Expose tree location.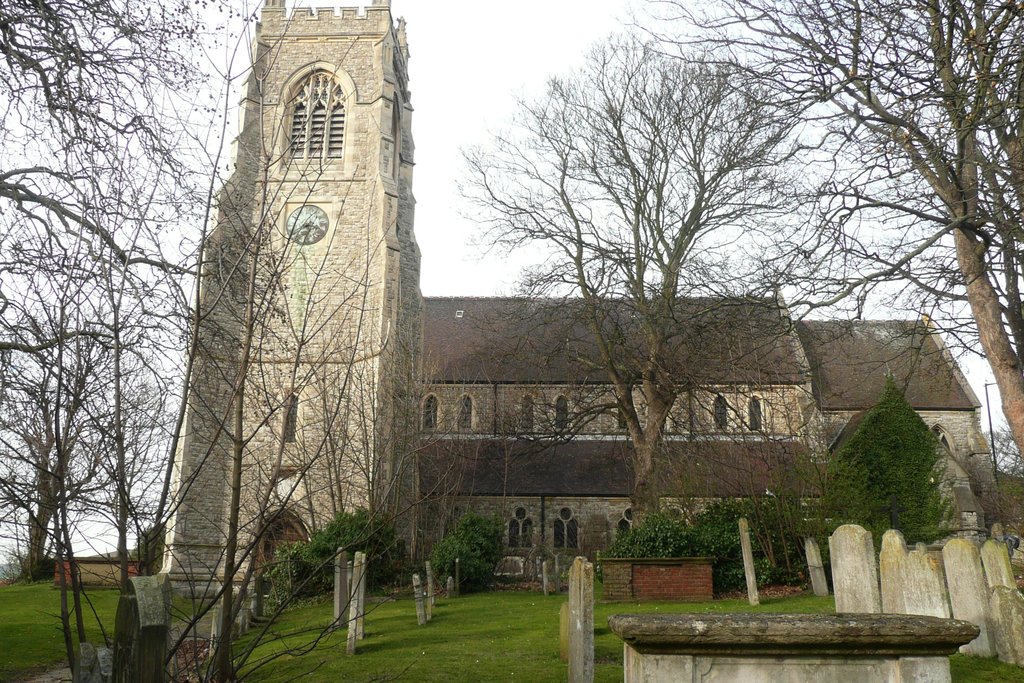
Exposed at locate(607, 0, 1023, 467).
